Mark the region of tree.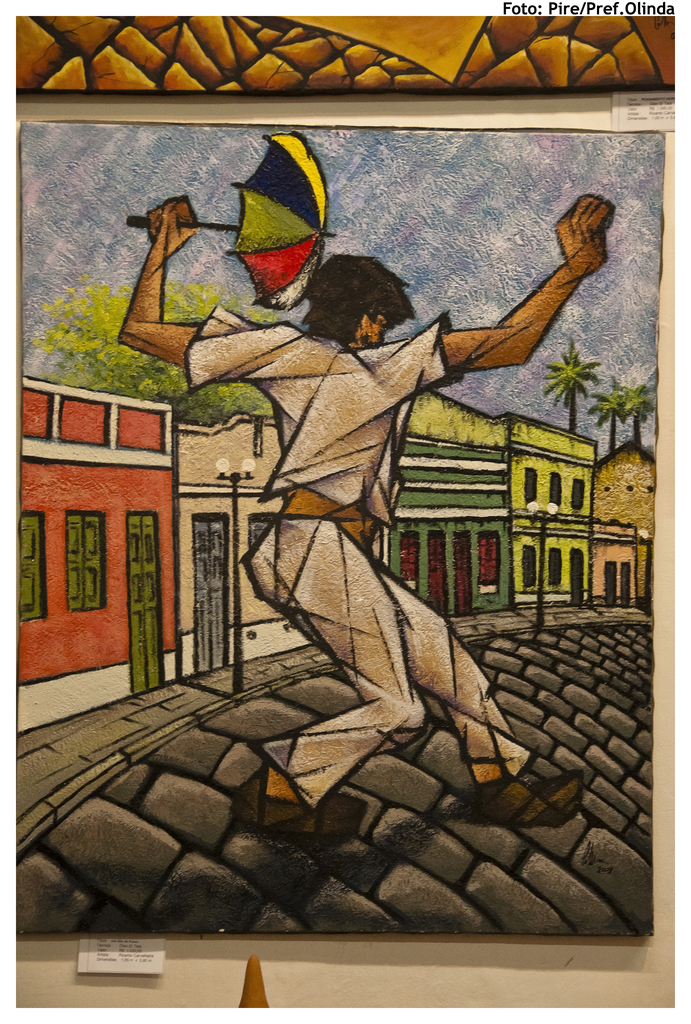
Region: box(29, 270, 441, 426).
